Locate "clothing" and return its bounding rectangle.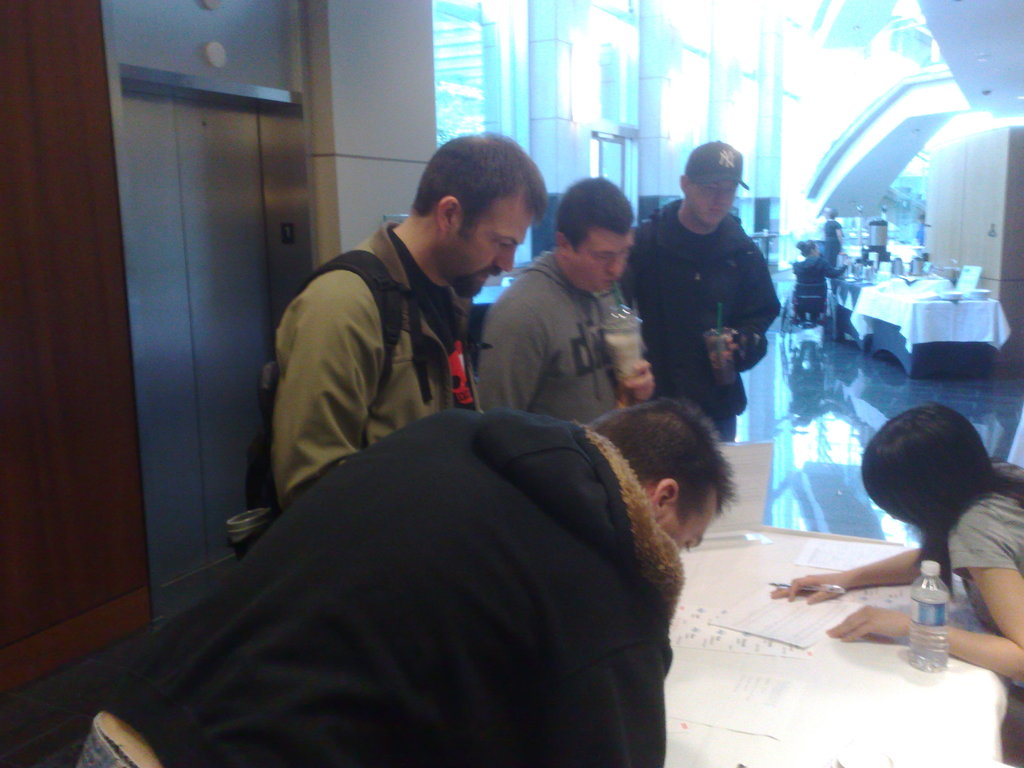
76,409,685,767.
